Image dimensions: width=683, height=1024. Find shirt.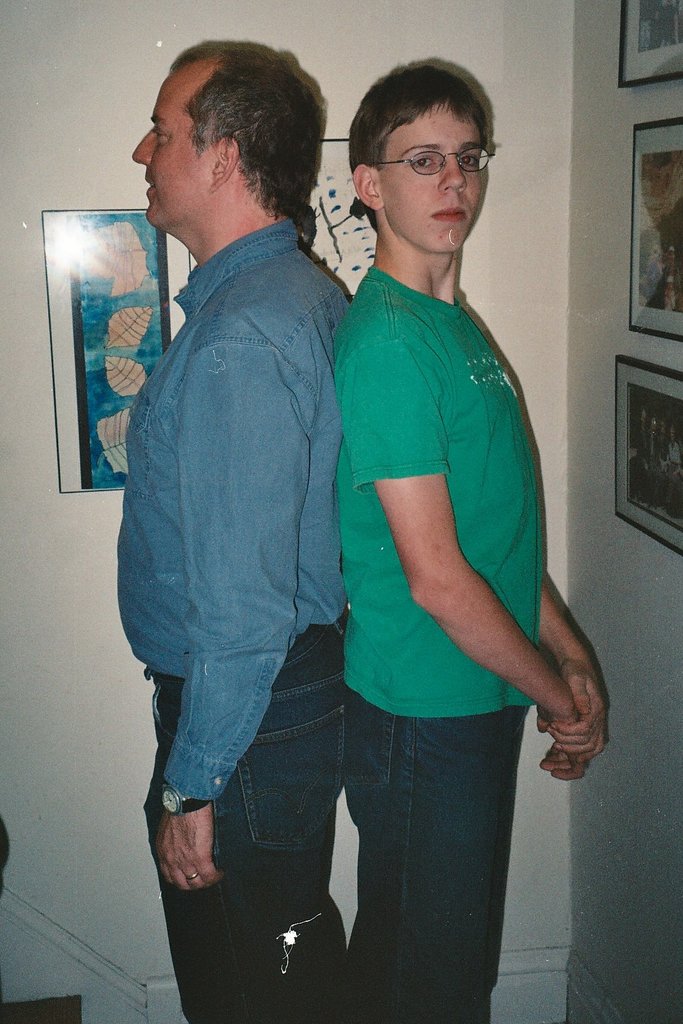
115/216/354/796.
